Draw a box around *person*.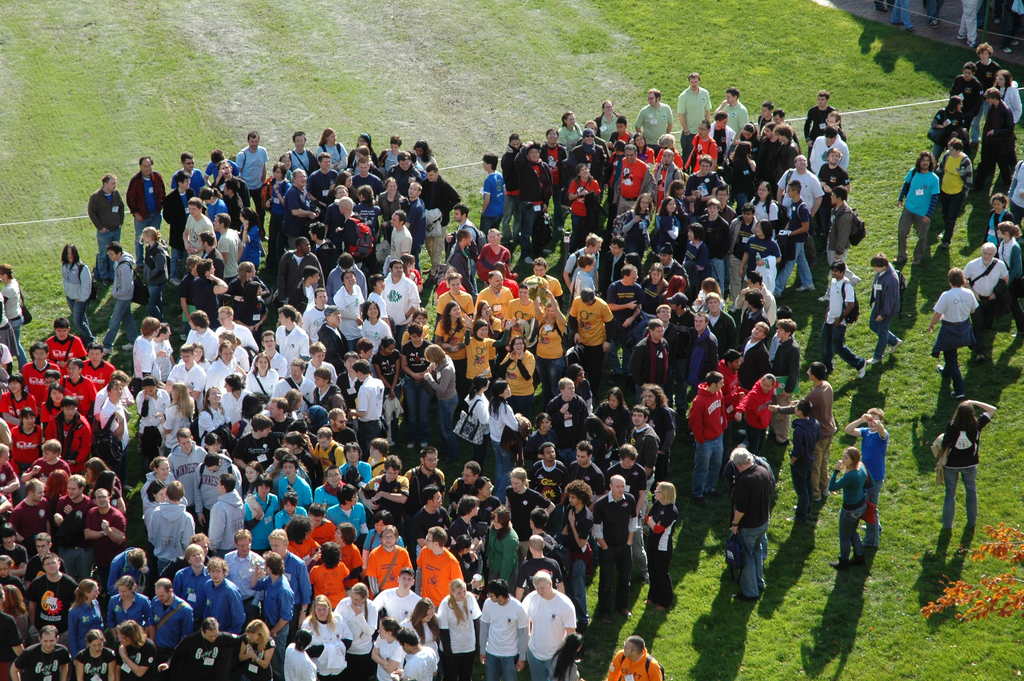
(593,103,620,140).
